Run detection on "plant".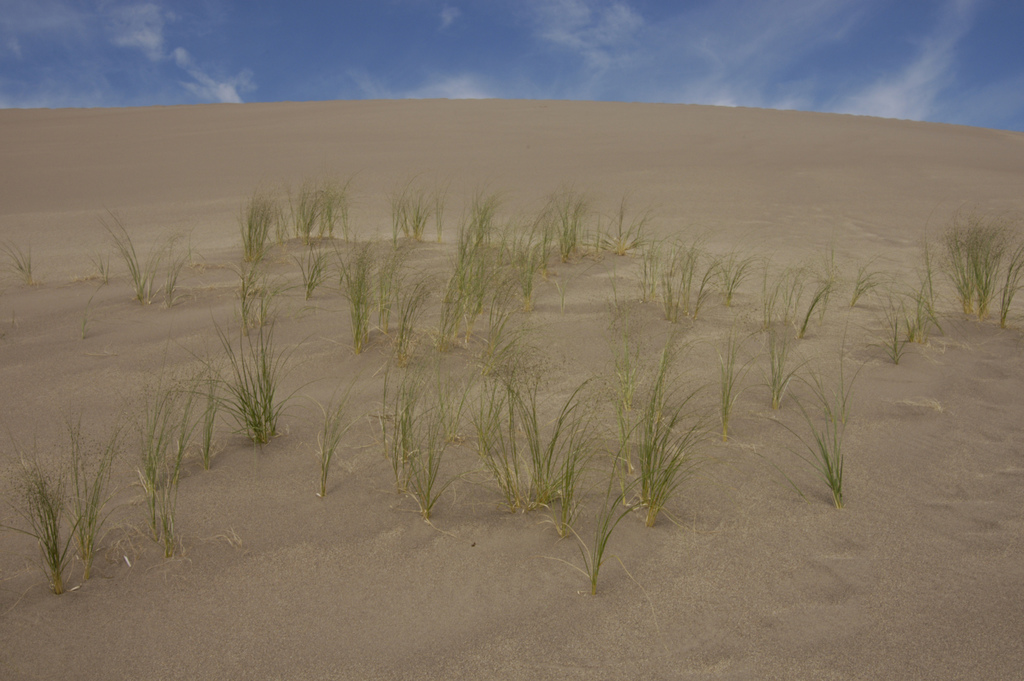
Result: locate(797, 282, 832, 338).
